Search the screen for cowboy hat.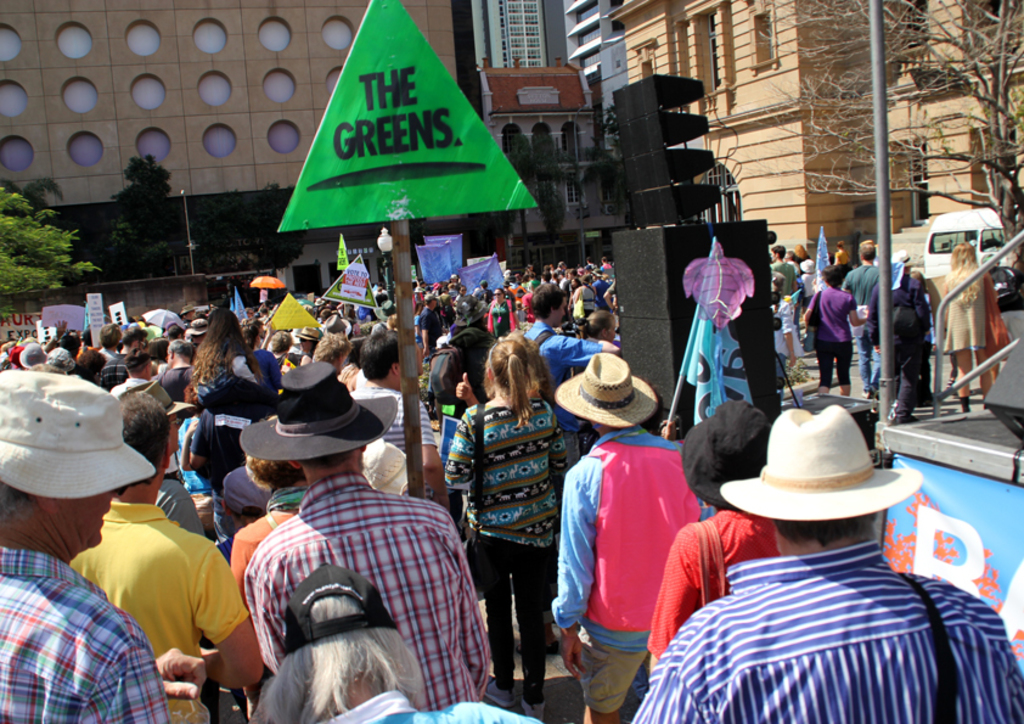
Found at <region>721, 400, 922, 522</region>.
